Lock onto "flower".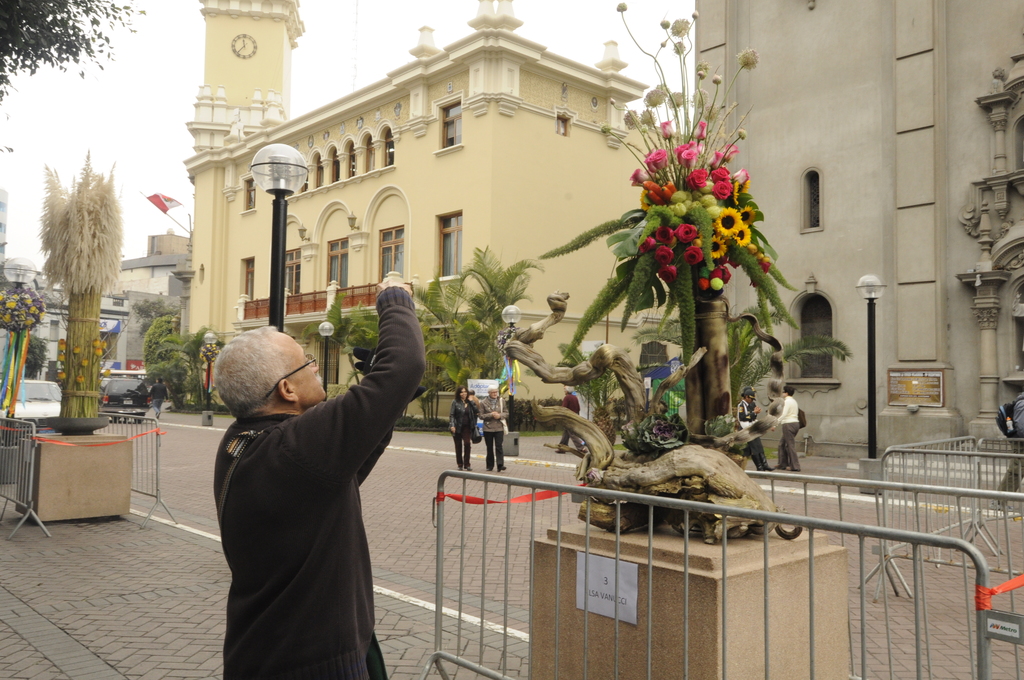
Locked: [x1=695, y1=120, x2=706, y2=141].
